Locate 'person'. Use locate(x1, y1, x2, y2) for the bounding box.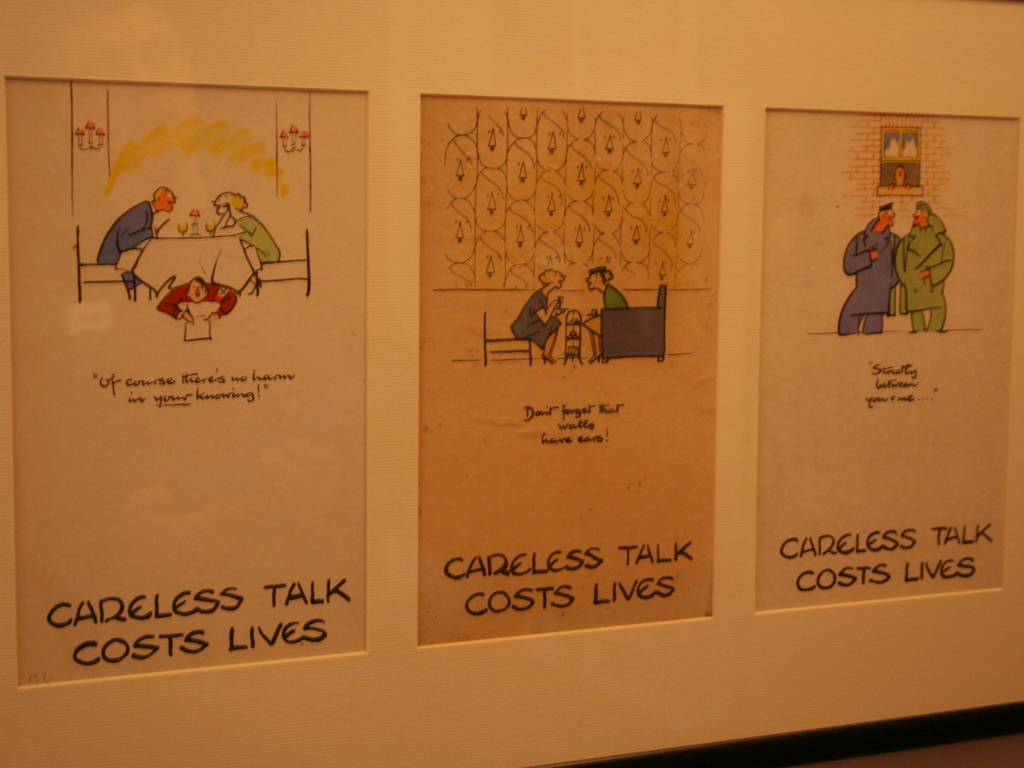
locate(212, 188, 276, 295).
